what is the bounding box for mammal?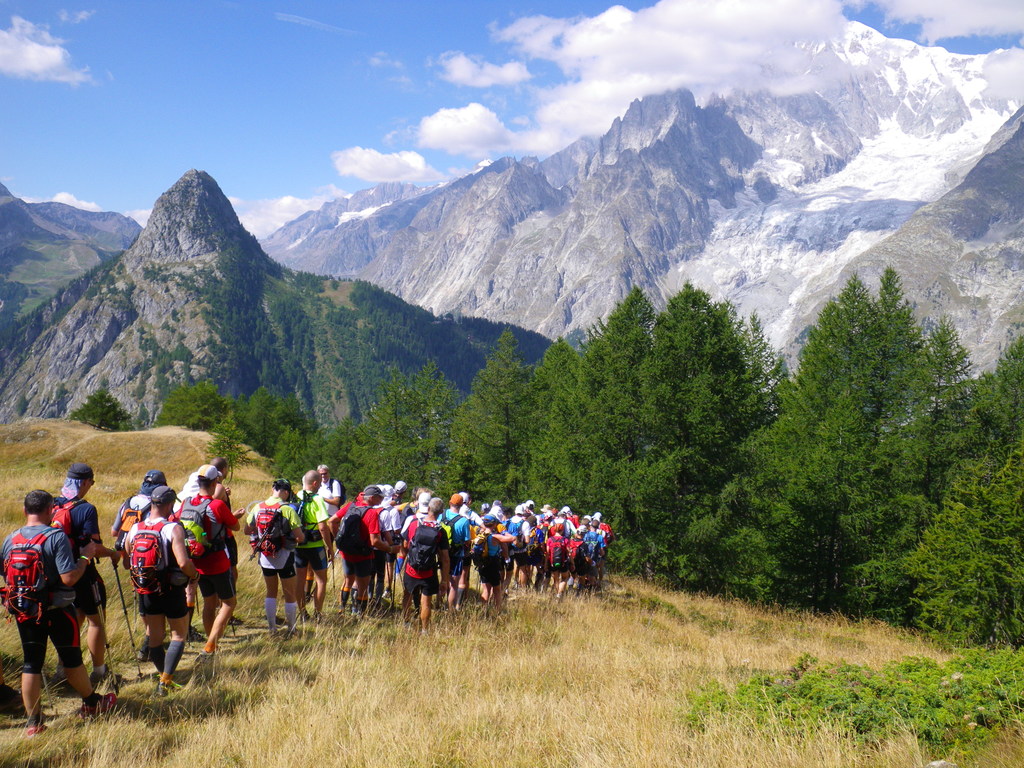
l=320, t=465, r=341, b=509.
